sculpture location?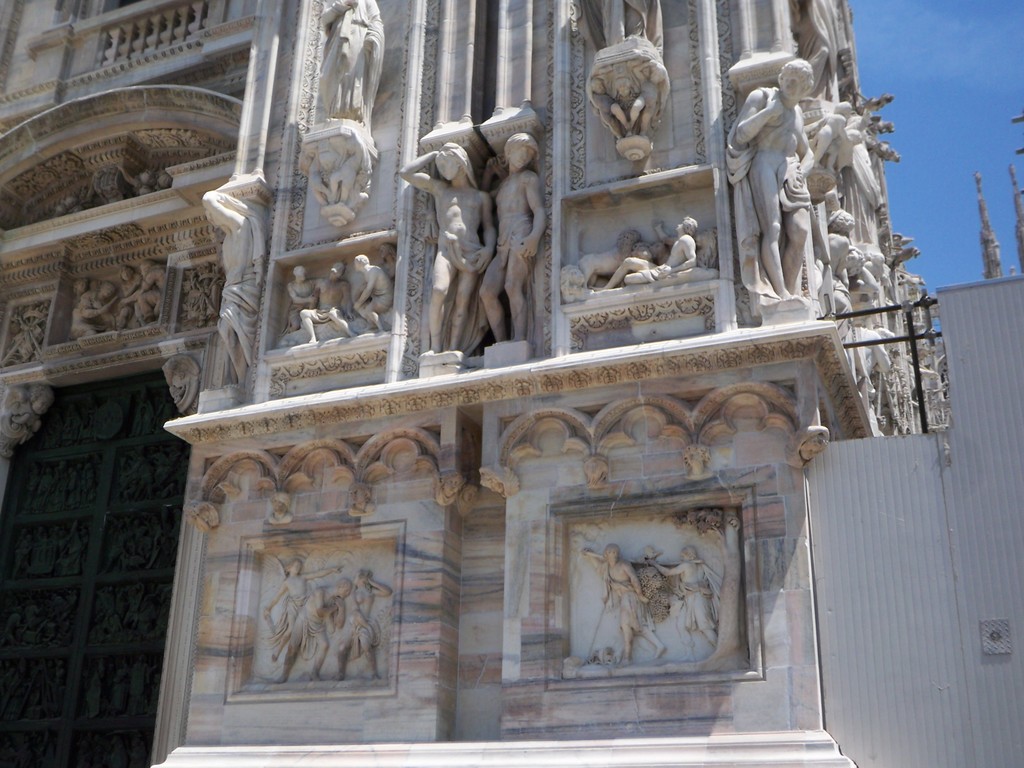
{"left": 296, "top": 259, "right": 362, "bottom": 342}
